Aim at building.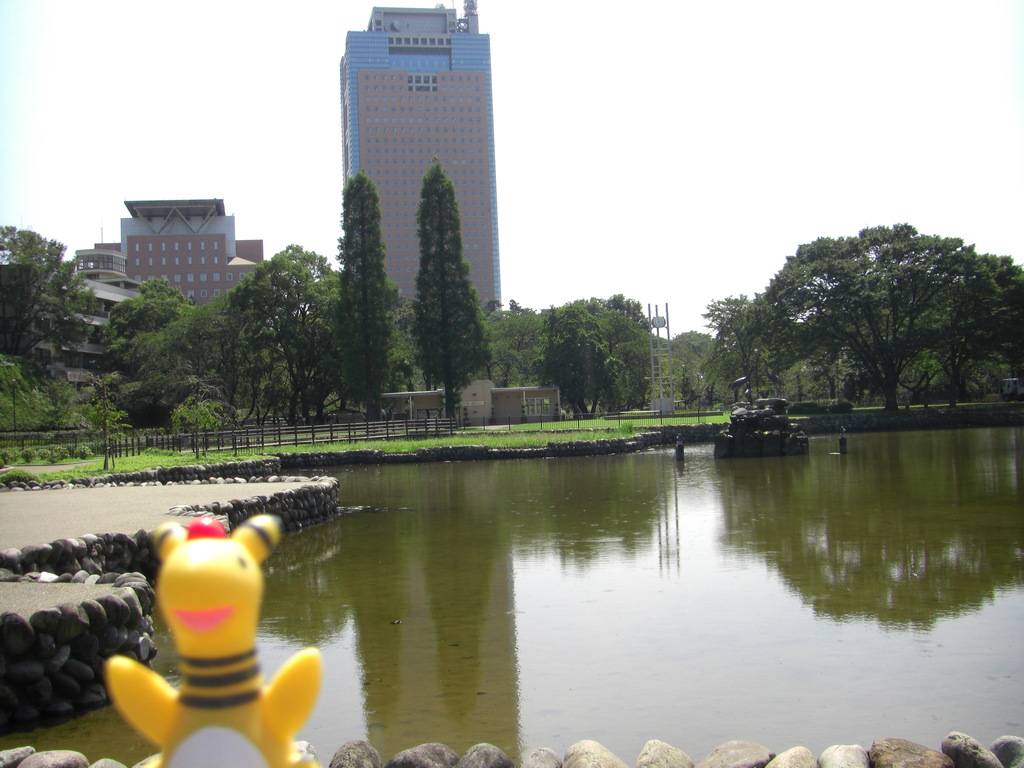
Aimed at (93, 198, 268, 300).
